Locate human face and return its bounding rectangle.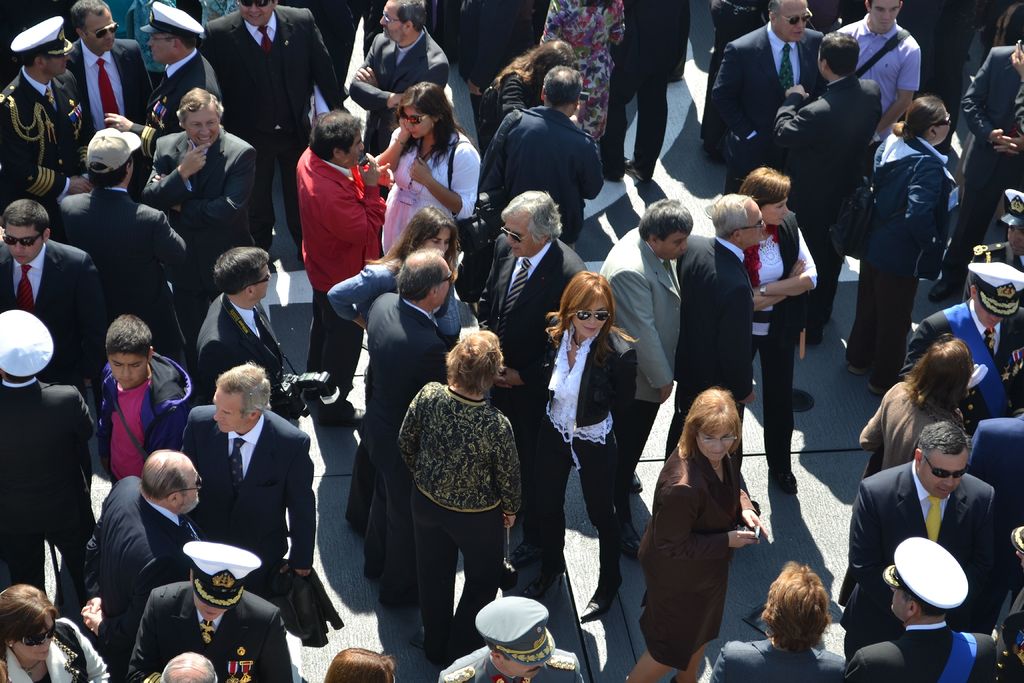
892 589 910 618.
